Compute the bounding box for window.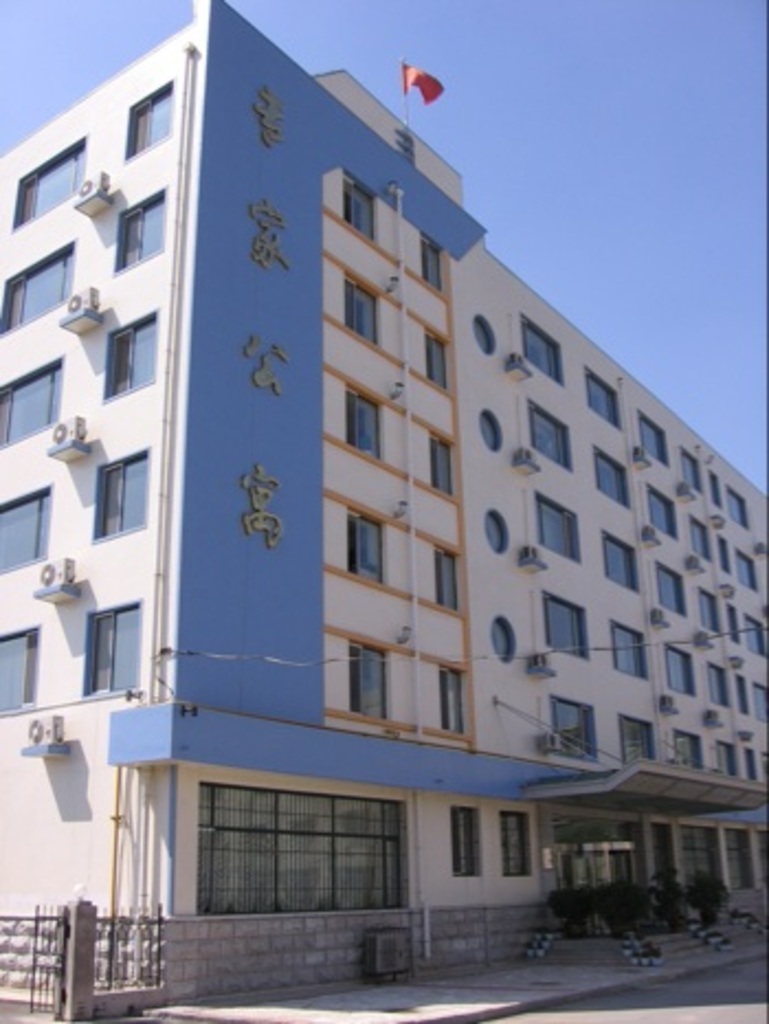
box=[668, 646, 699, 686].
